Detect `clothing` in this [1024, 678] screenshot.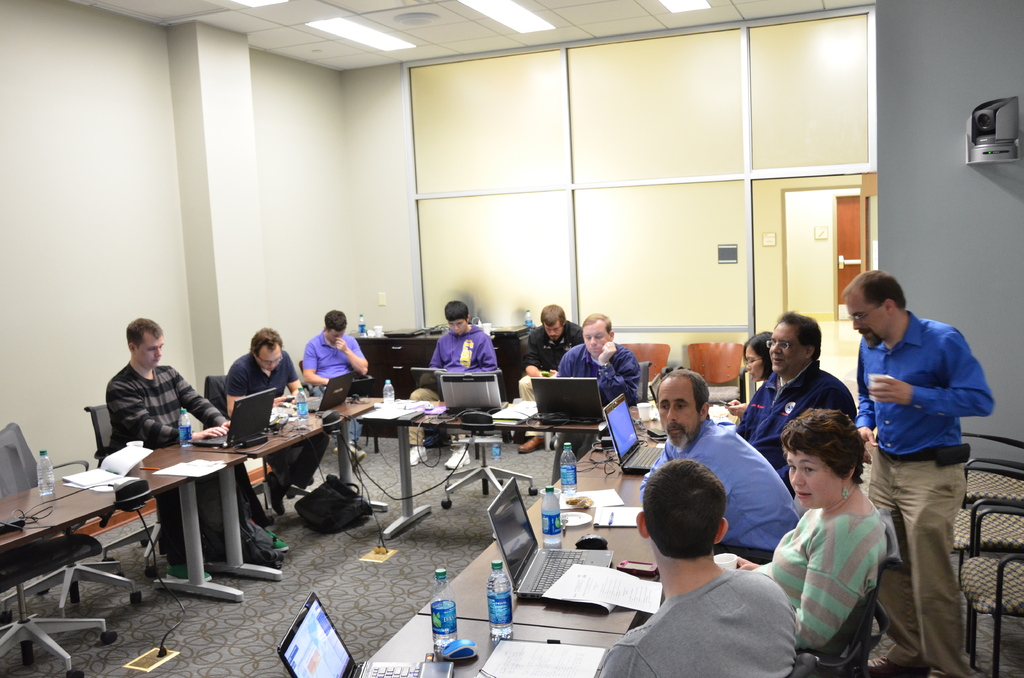
Detection: {"x1": 543, "y1": 348, "x2": 632, "y2": 432}.
